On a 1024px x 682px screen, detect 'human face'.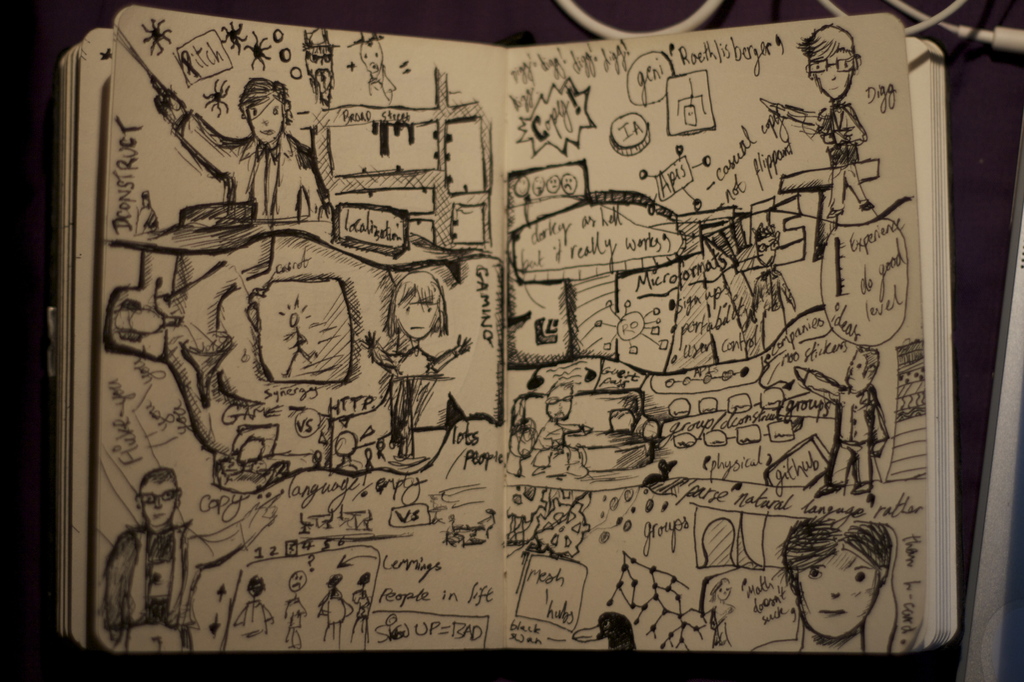
844/354/868/390.
